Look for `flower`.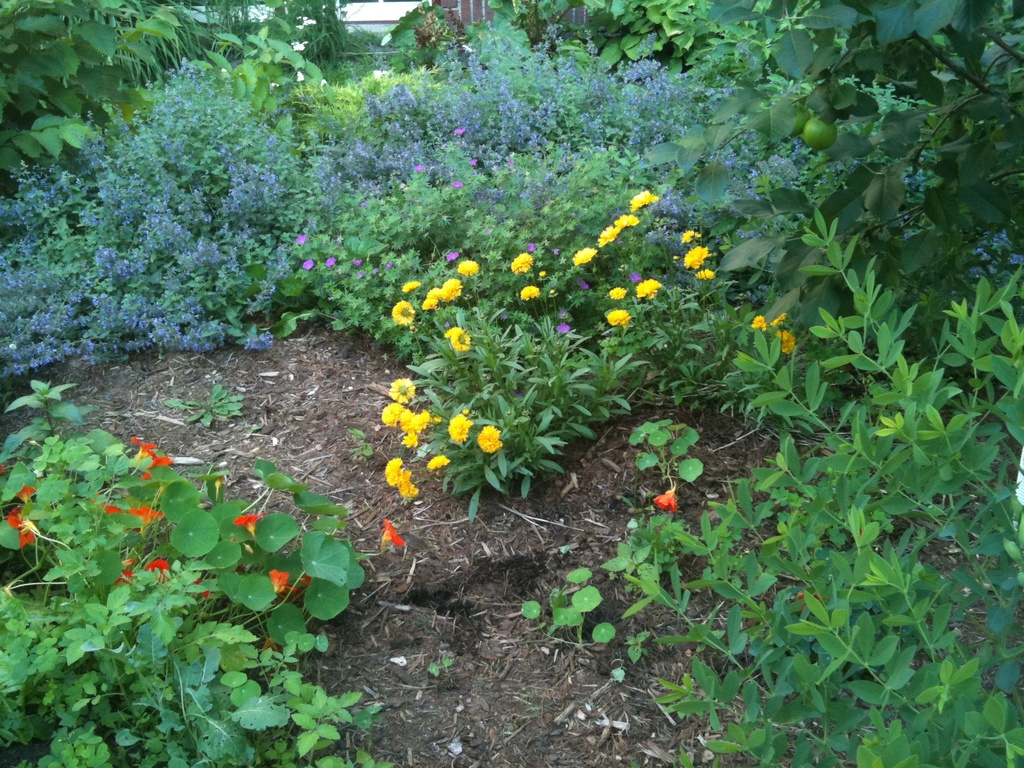
Found: <region>768, 309, 784, 335</region>.
